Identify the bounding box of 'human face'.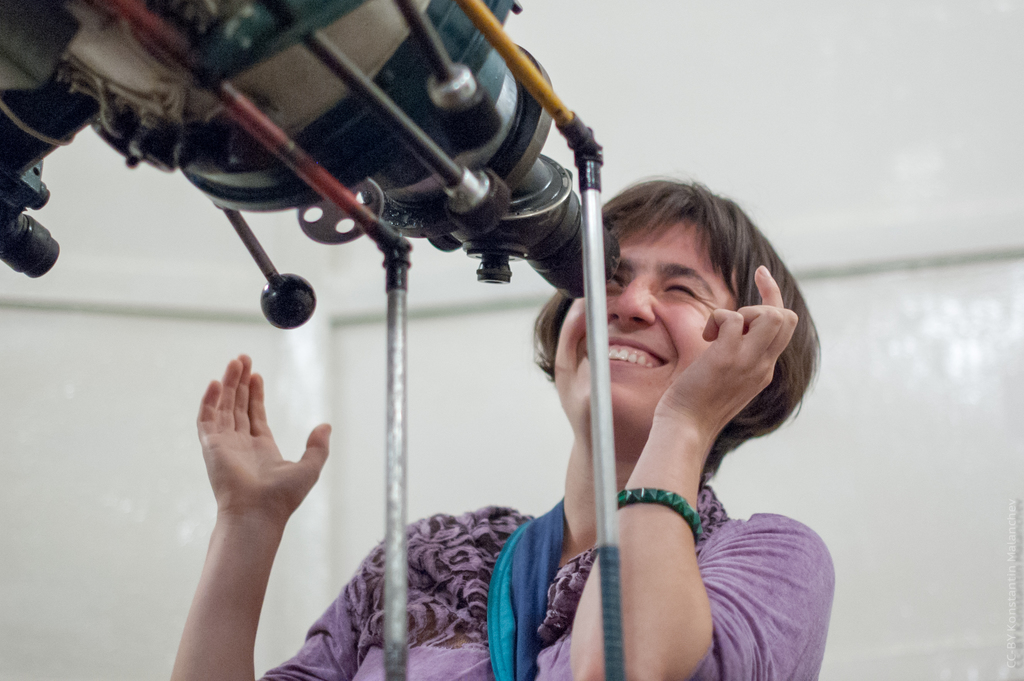
<bbox>552, 220, 740, 418</bbox>.
